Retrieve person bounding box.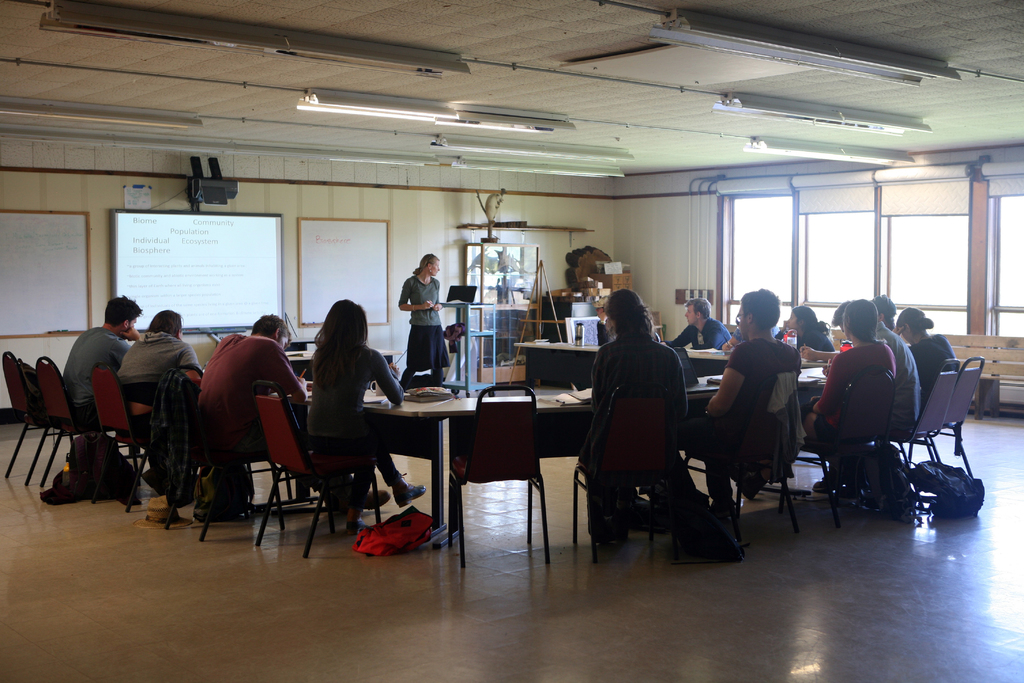
Bounding box: 897 306 963 420.
